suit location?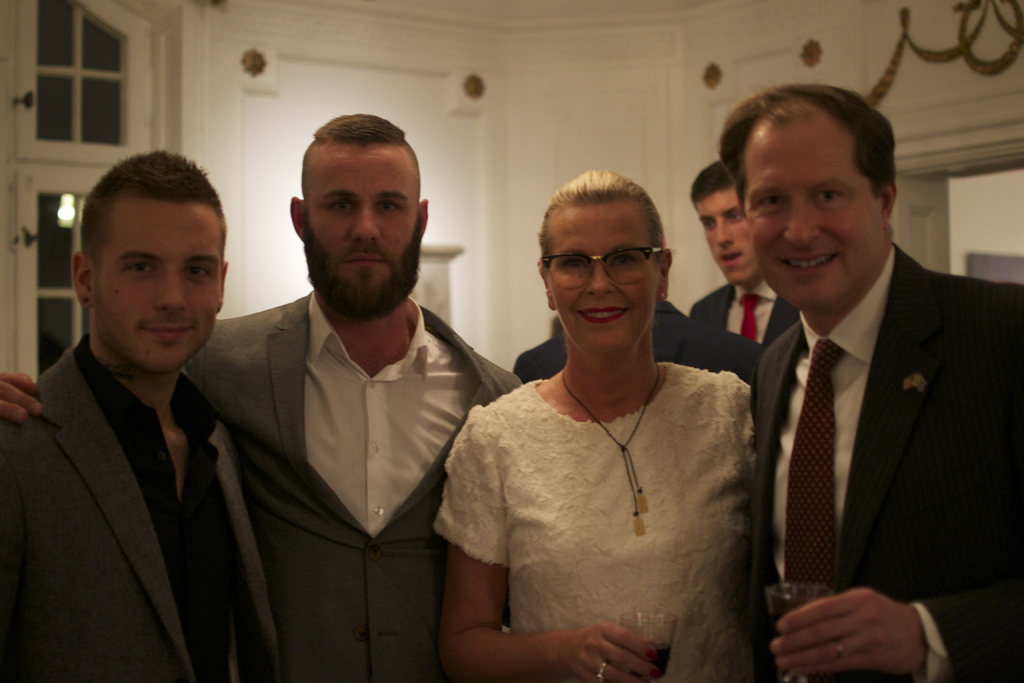
left=179, top=293, right=521, bottom=682
